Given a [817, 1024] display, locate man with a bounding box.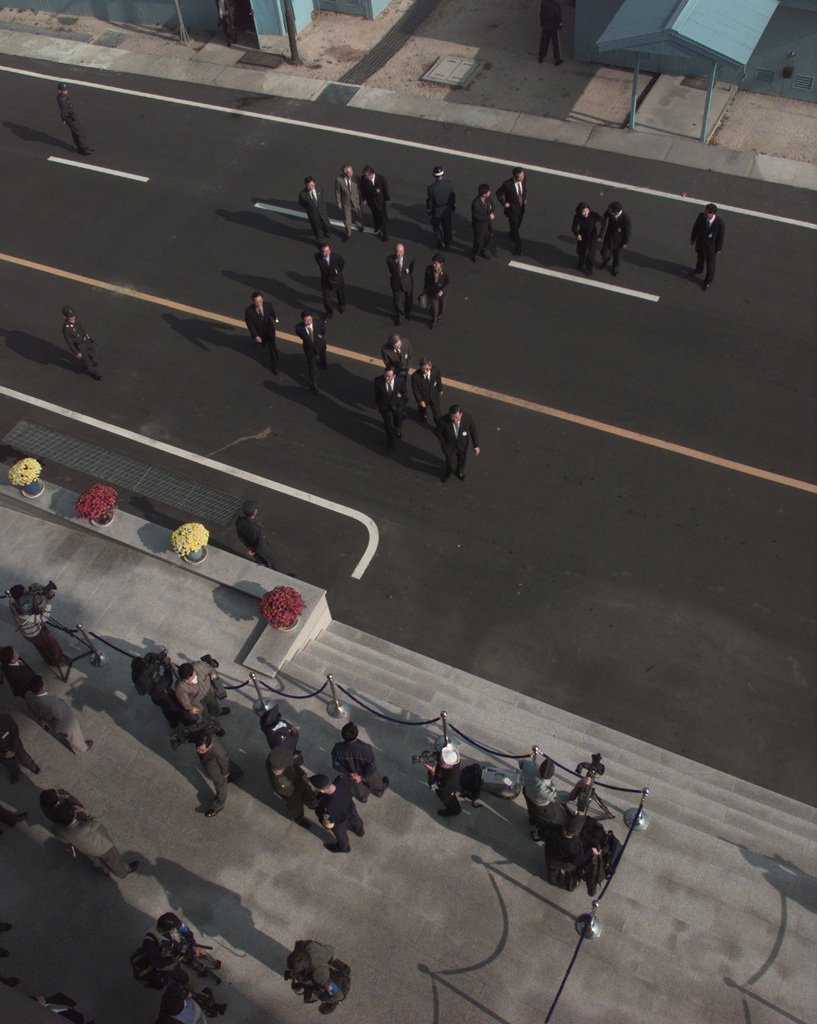
Located: 421:255:447:325.
